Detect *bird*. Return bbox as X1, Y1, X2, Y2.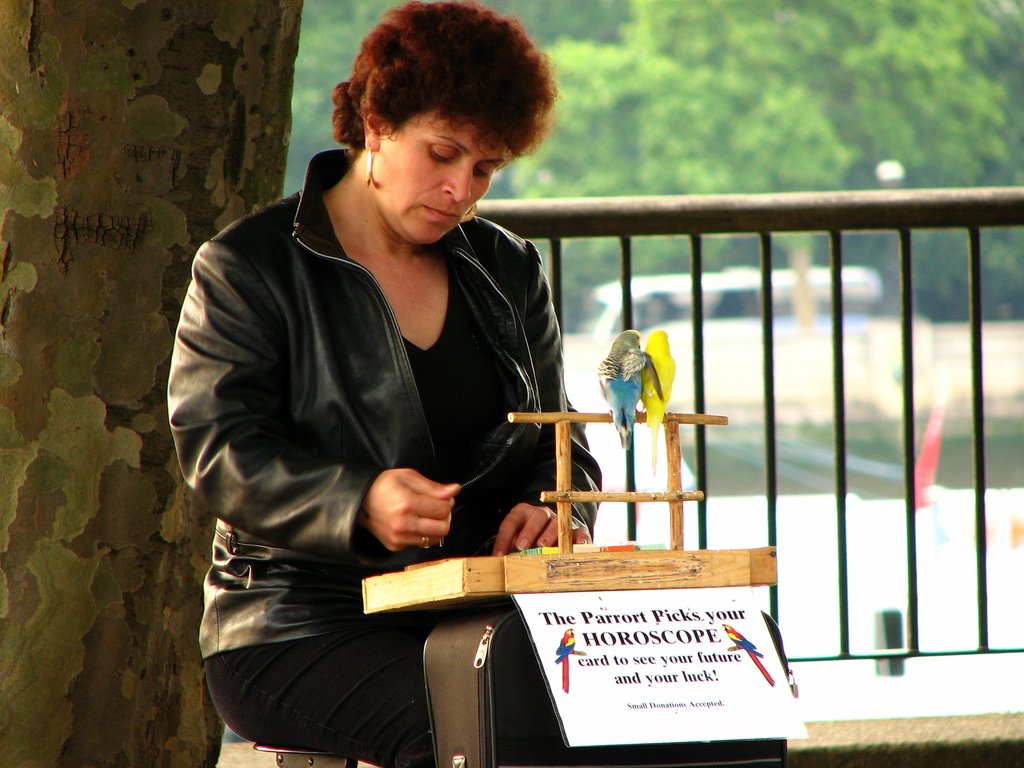
555, 623, 580, 698.
